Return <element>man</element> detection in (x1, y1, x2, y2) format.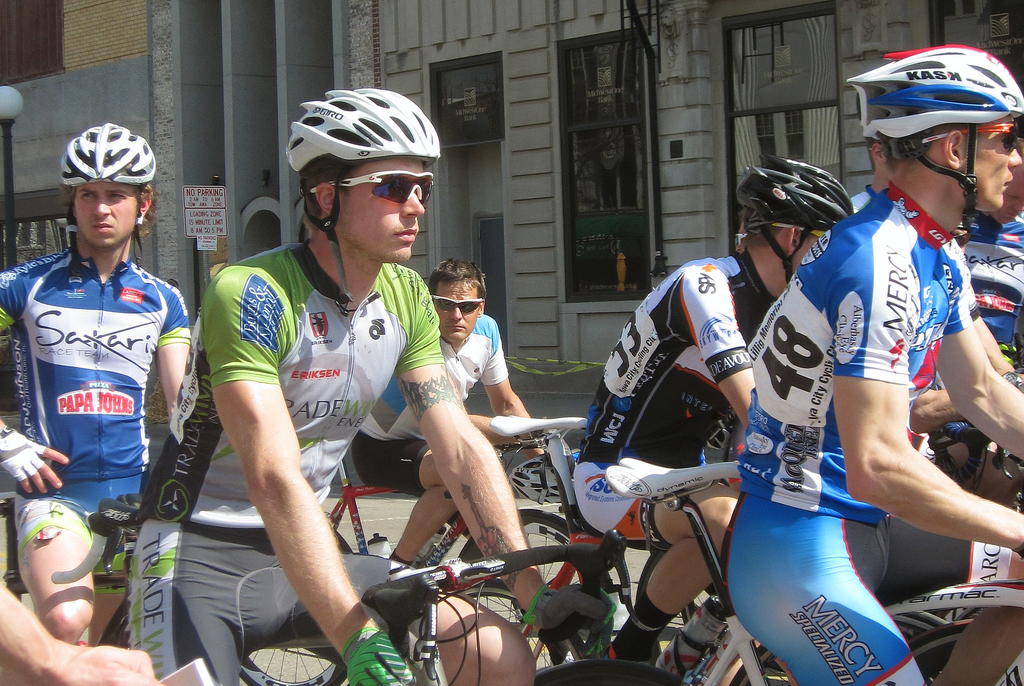
(358, 262, 576, 562).
